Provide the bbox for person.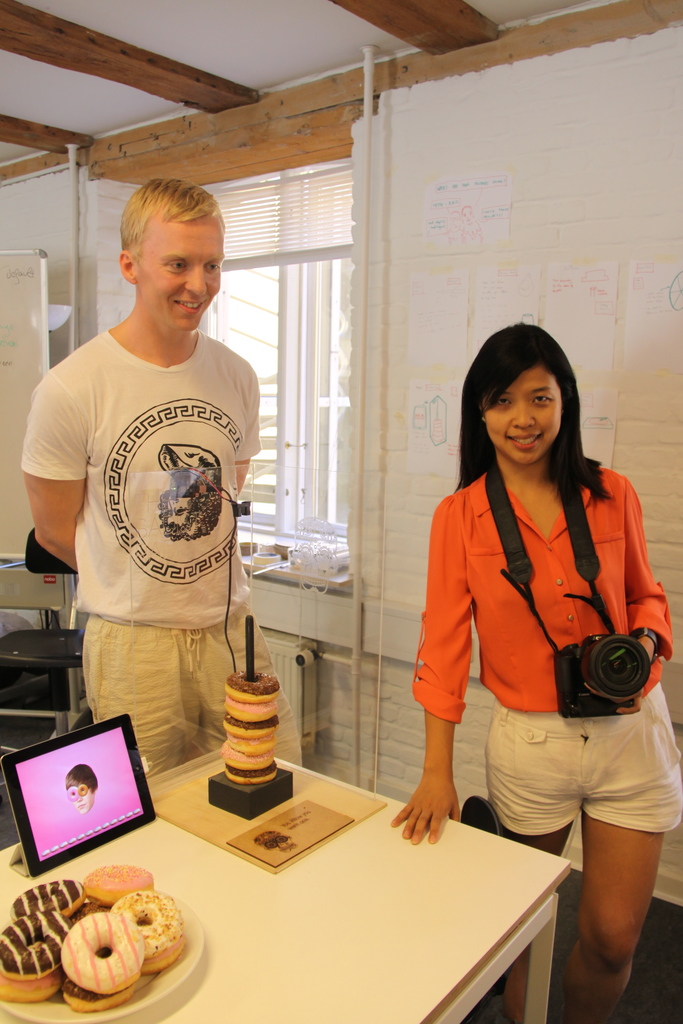
{"x1": 386, "y1": 325, "x2": 682, "y2": 1023}.
